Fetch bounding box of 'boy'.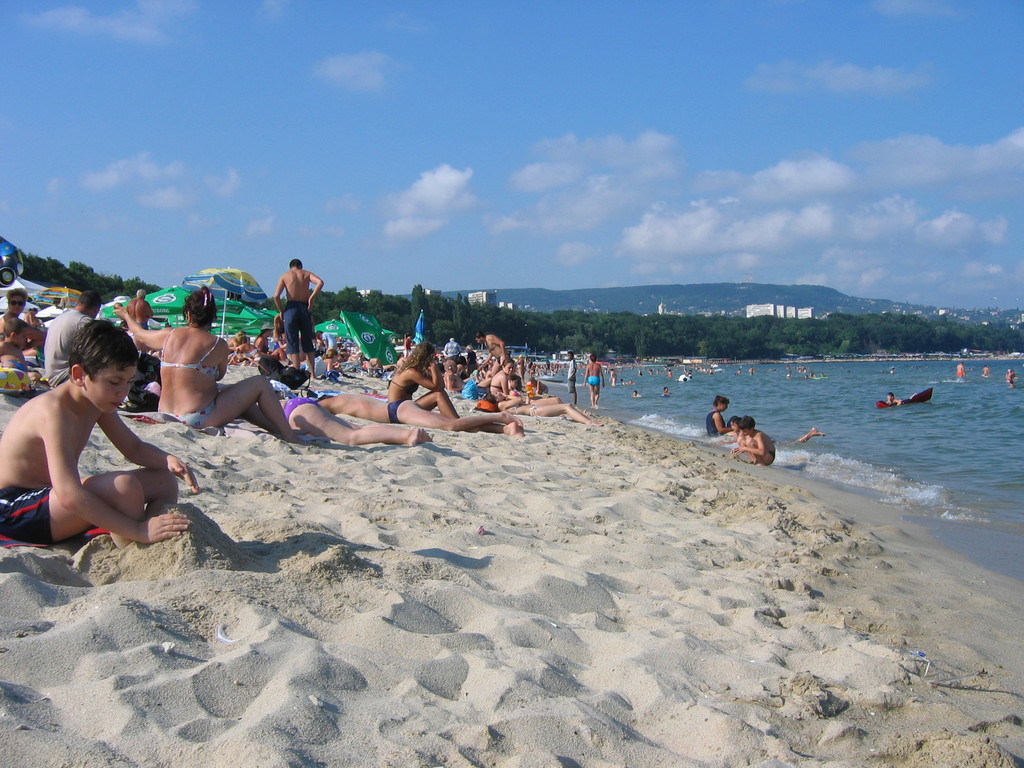
Bbox: [x1=632, y1=390, x2=639, y2=398].
